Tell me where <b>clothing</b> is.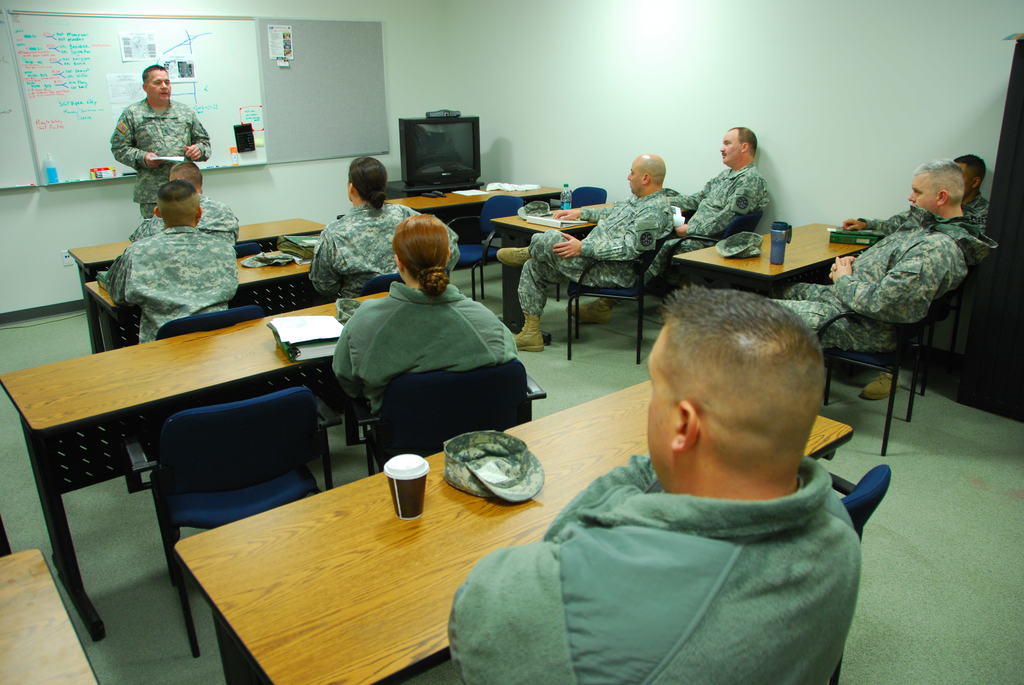
<b>clothing</b> is at rect(107, 226, 241, 345).
